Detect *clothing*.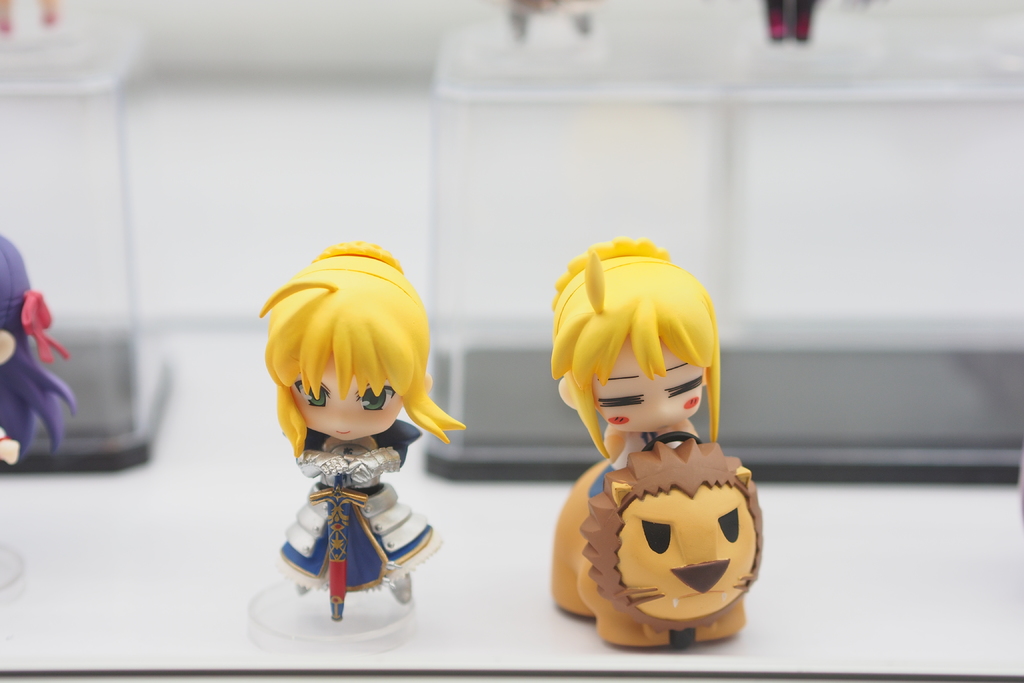
Detected at [257,388,428,606].
